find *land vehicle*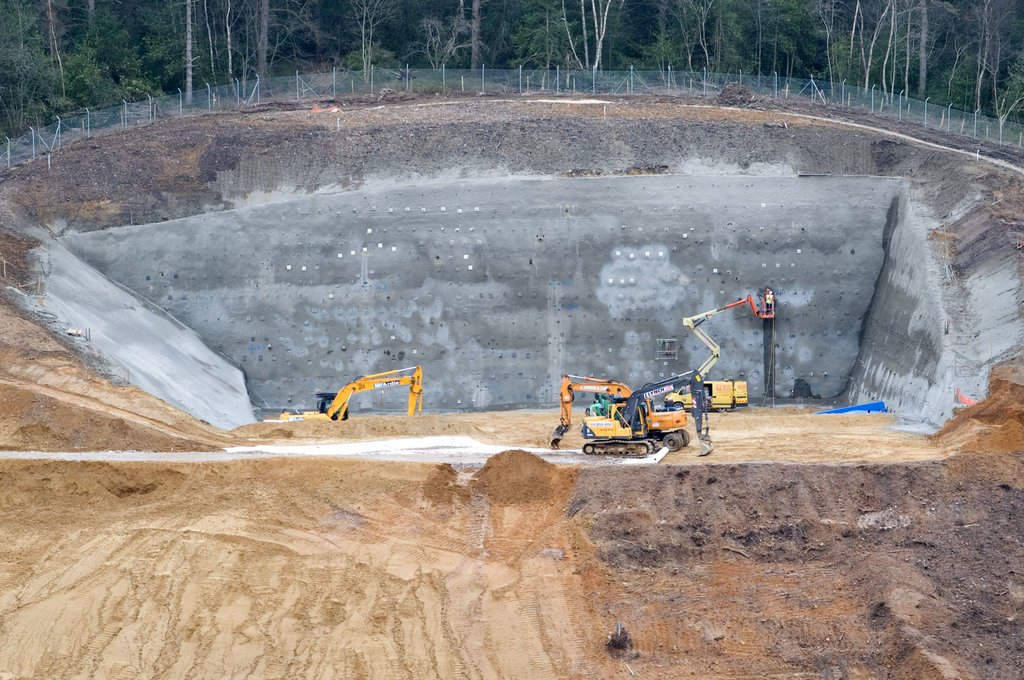
[549,369,692,453]
